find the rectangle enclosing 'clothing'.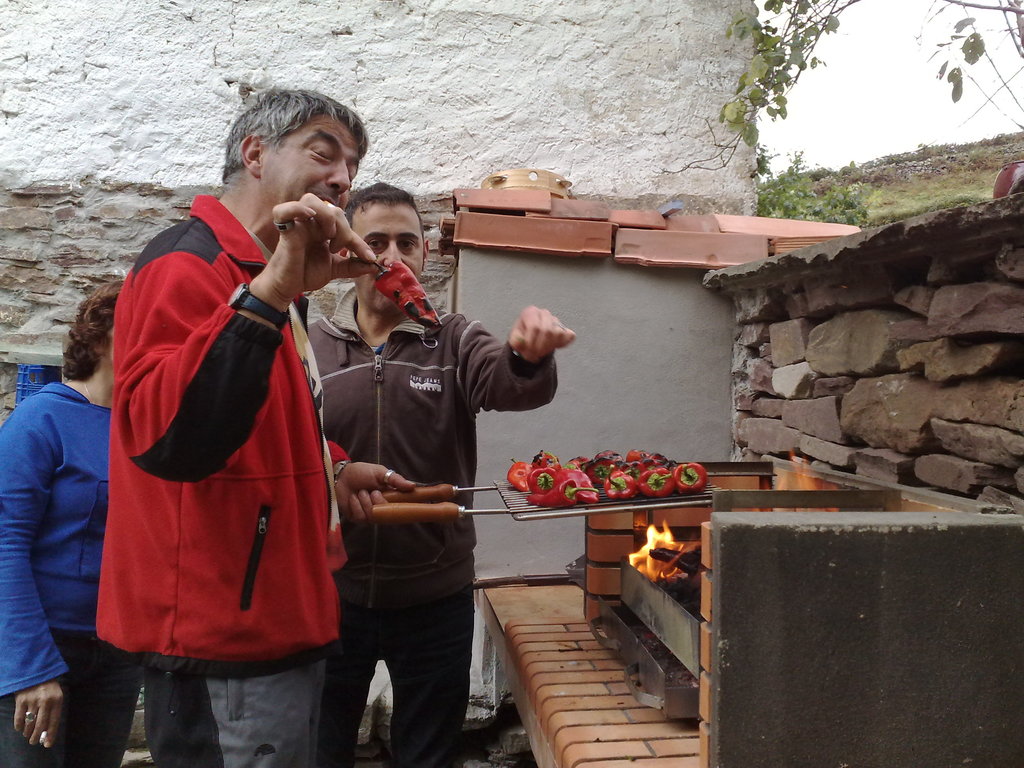
BBox(314, 284, 561, 767).
